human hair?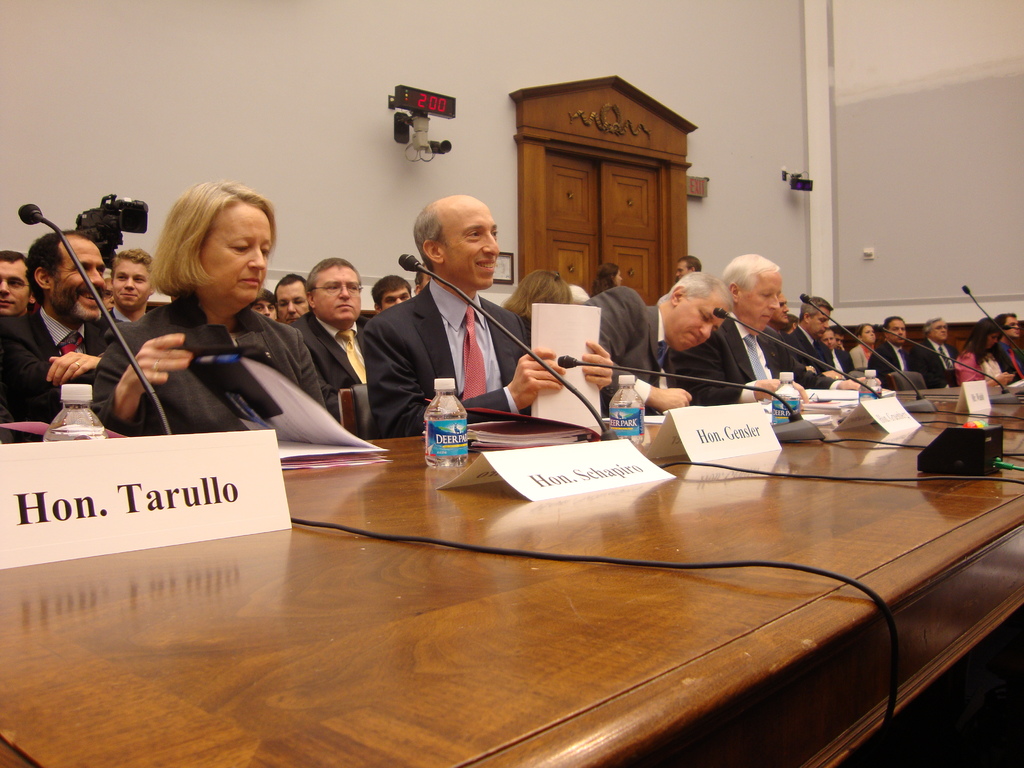
Rect(107, 246, 154, 289)
